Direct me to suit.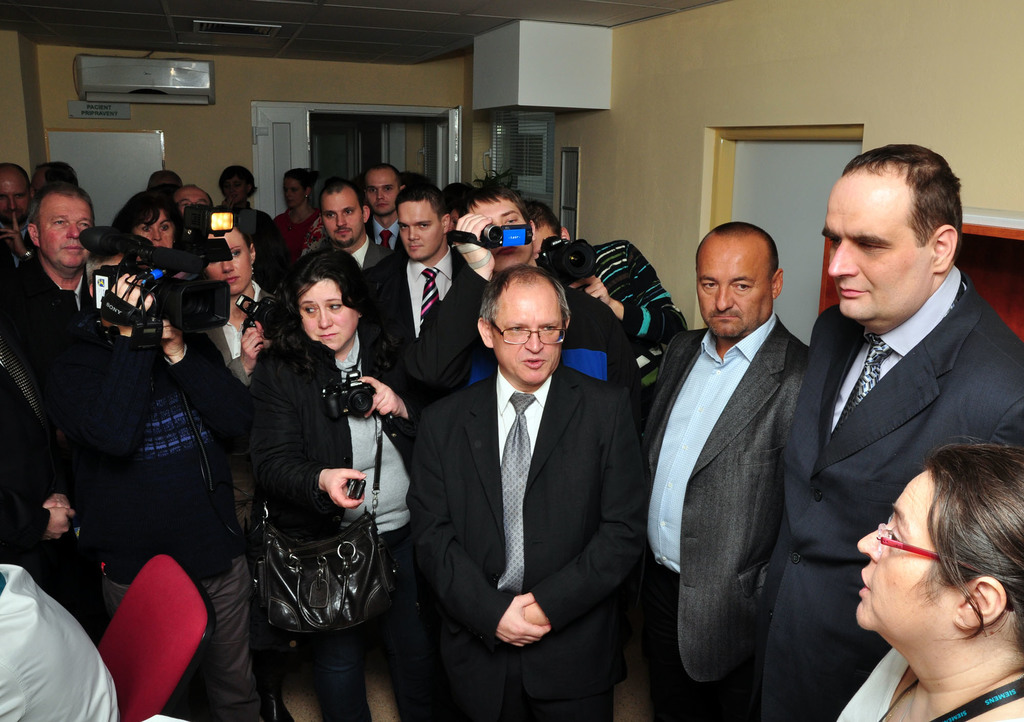
Direction: [x1=740, y1=259, x2=1023, y2=719].
